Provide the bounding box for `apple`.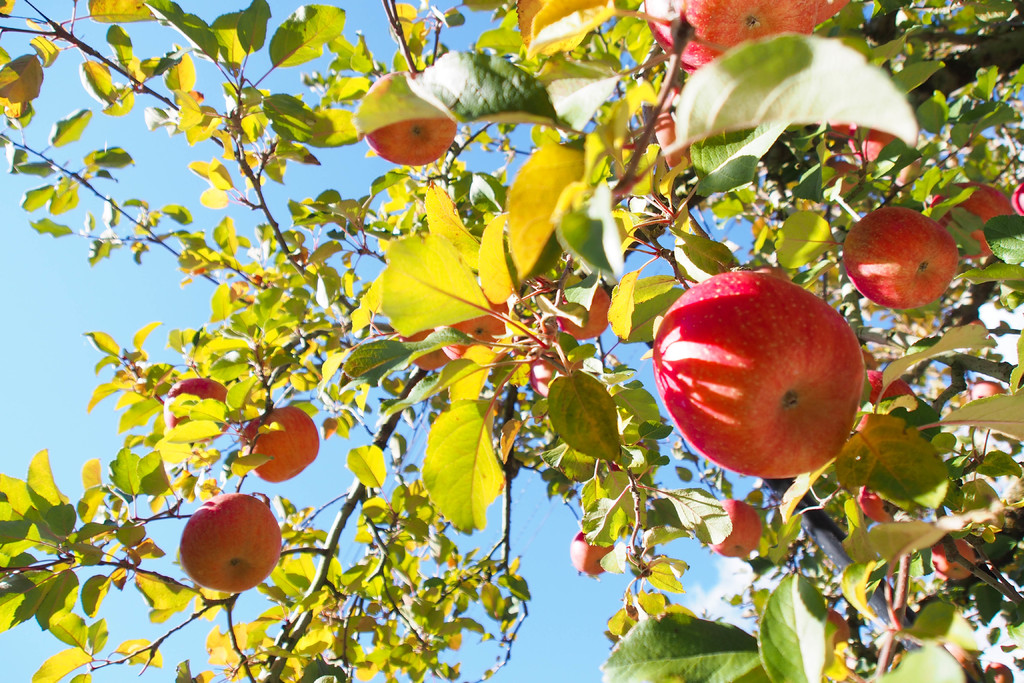
Rect(958, 377, 1011, 404).
